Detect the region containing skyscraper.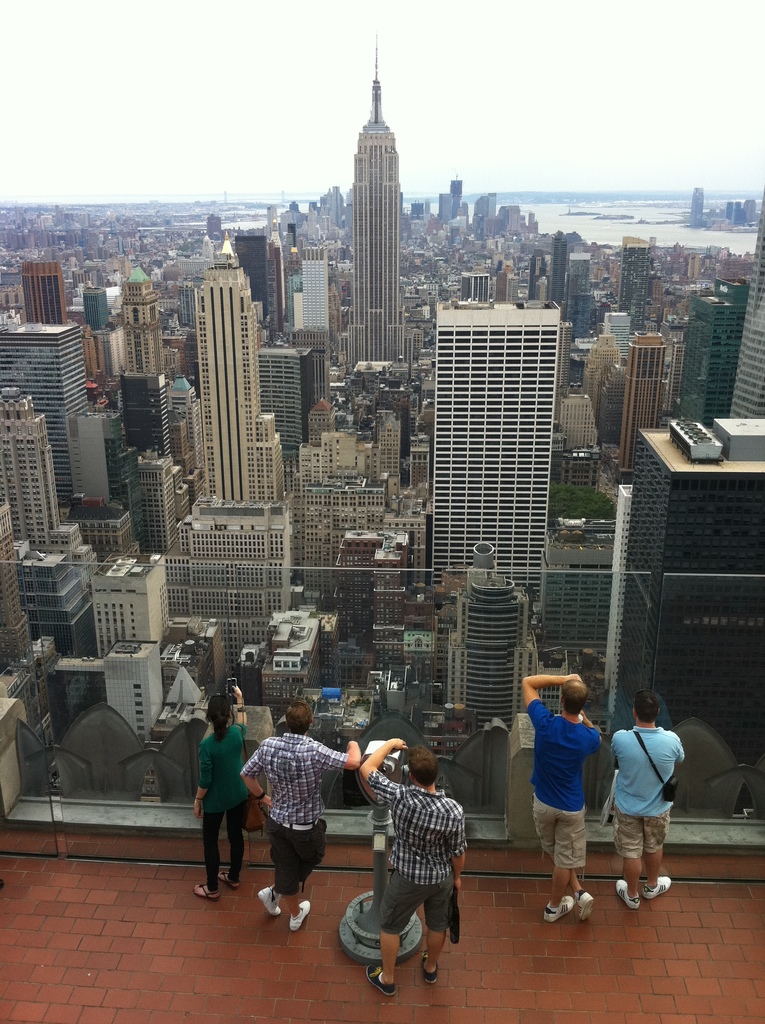
720,189,764,419.
